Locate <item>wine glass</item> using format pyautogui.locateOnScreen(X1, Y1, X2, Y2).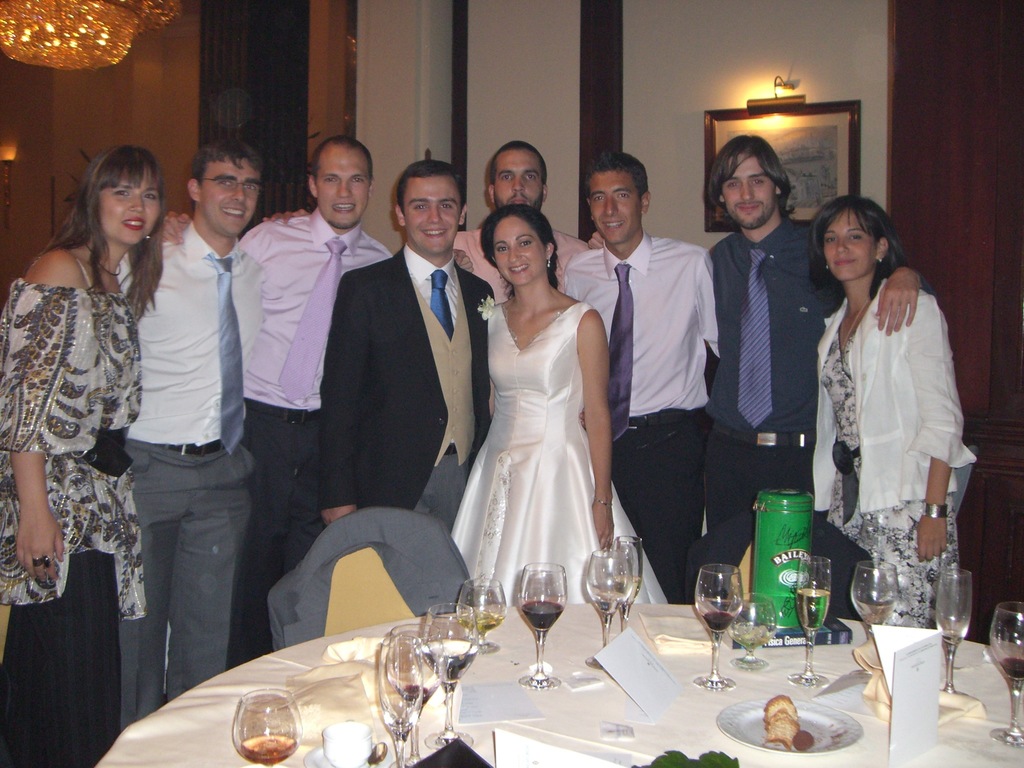
pyautogui.locateOnScreen(850, 561, 900, 641).
